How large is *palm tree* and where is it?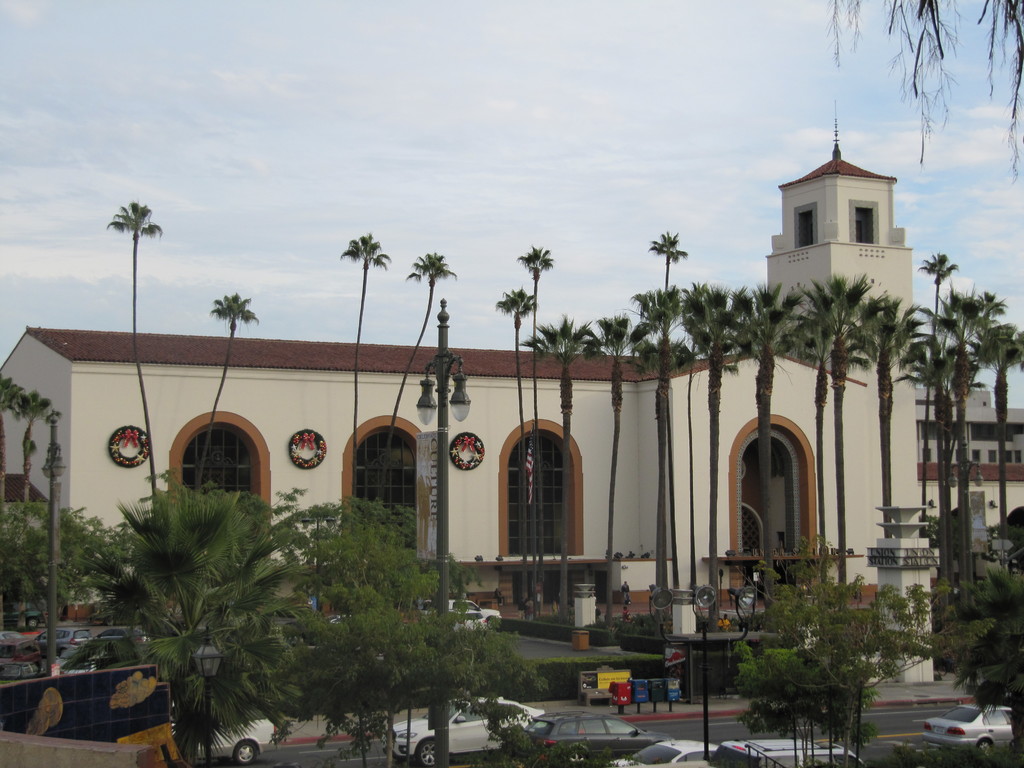
Bounding box: {"x1": 516, "y1": 245, "x2": 564, "y2": 602}.
